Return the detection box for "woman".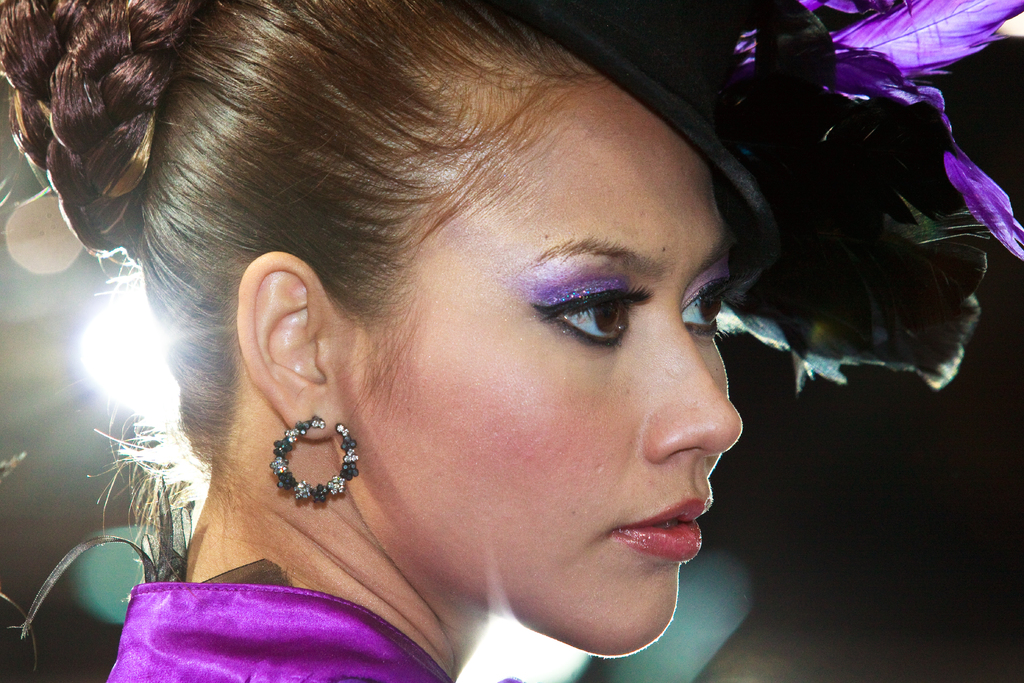
BBox(1, 0, 771, 682).
